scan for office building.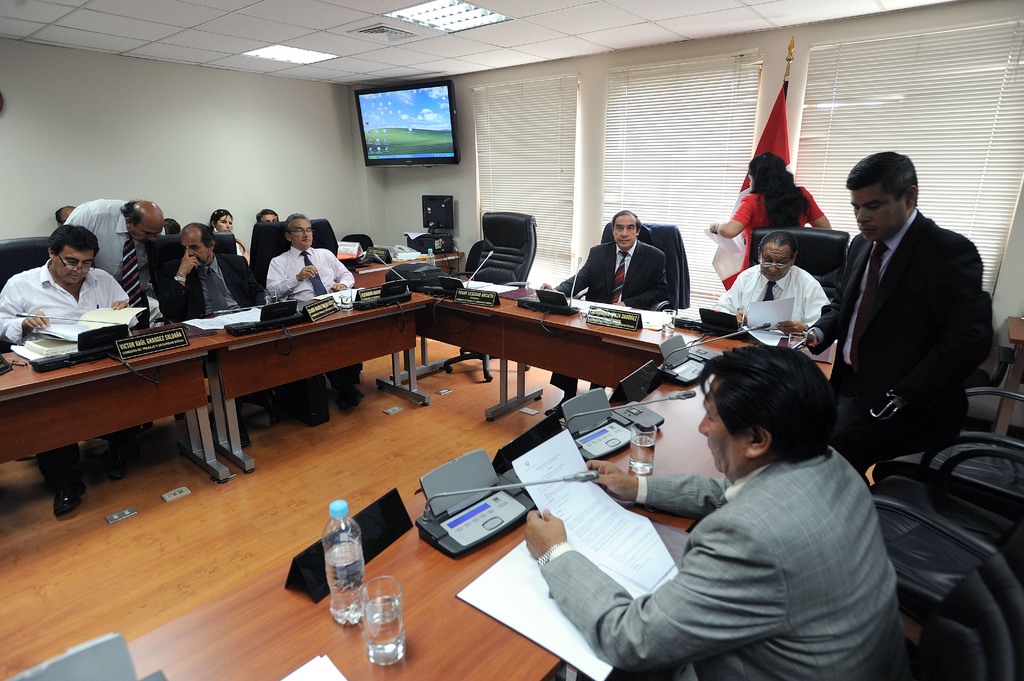
Scan result: [54, 3, 960, 636].
